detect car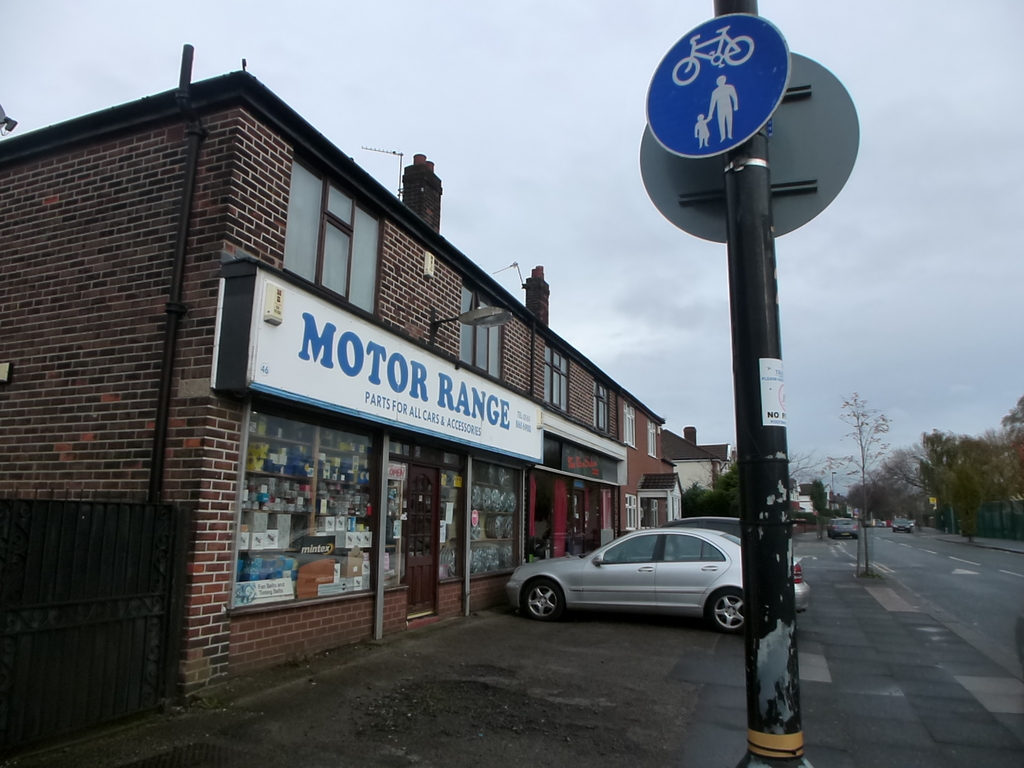
892,520,916,534
